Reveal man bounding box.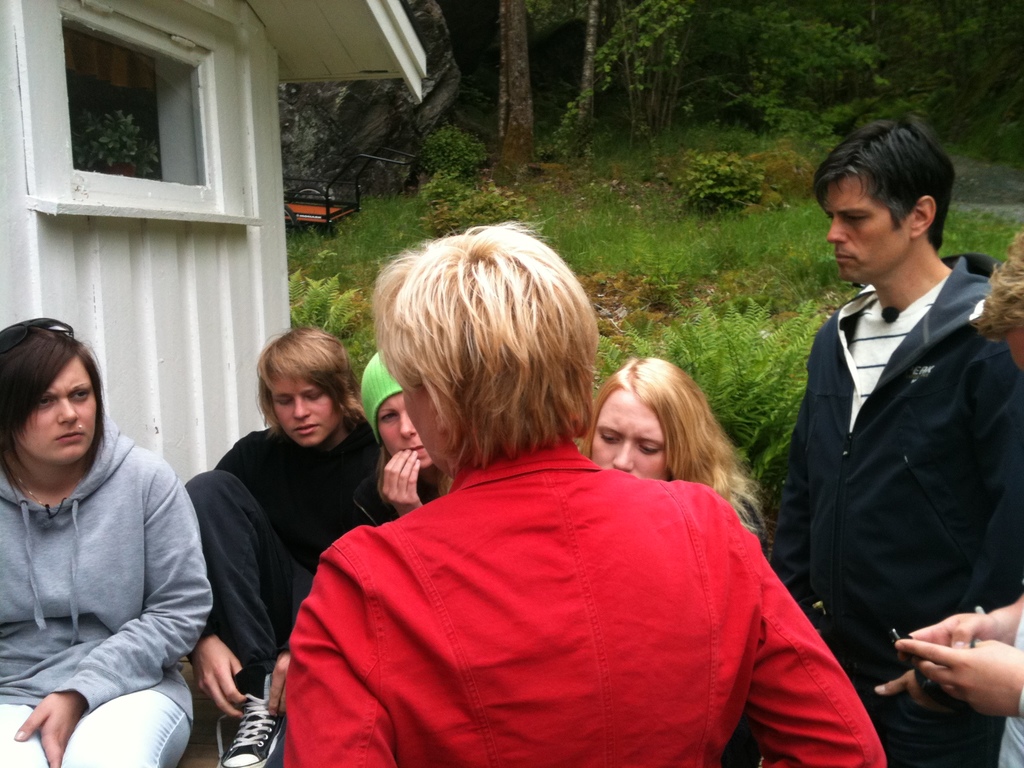
Revealed: detection(769, 118, 1023, 767).
